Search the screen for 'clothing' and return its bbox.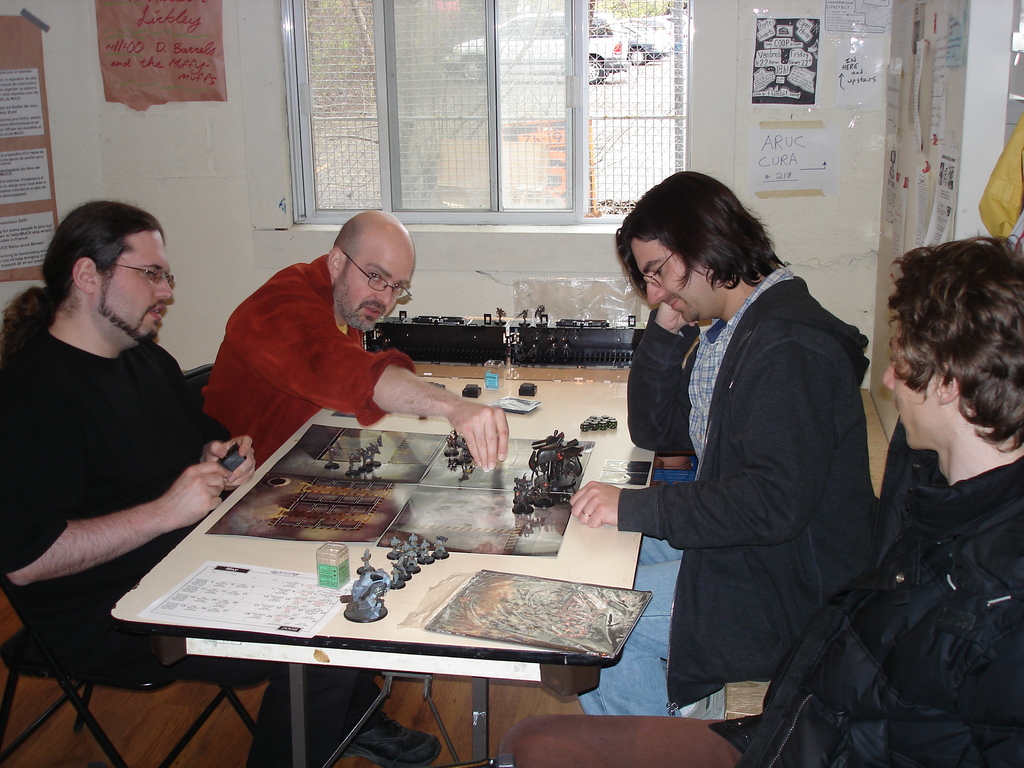
Found: 503, 719, 713, 767.
